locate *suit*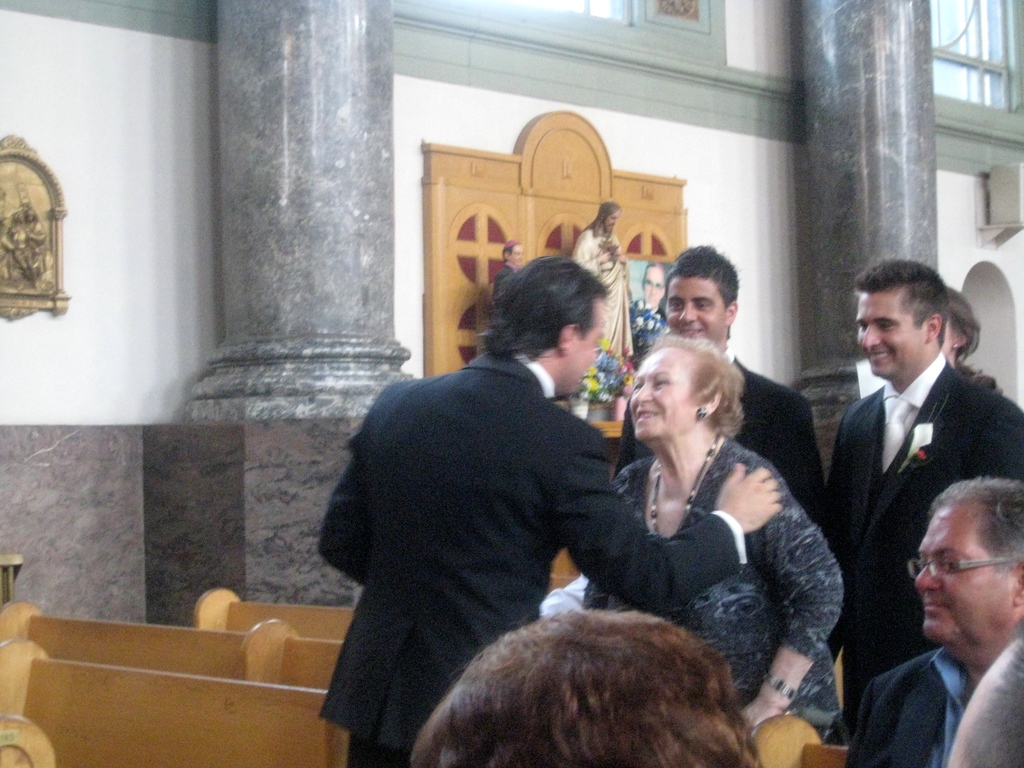
x1=611, y1=347, x2=838, y2=559
